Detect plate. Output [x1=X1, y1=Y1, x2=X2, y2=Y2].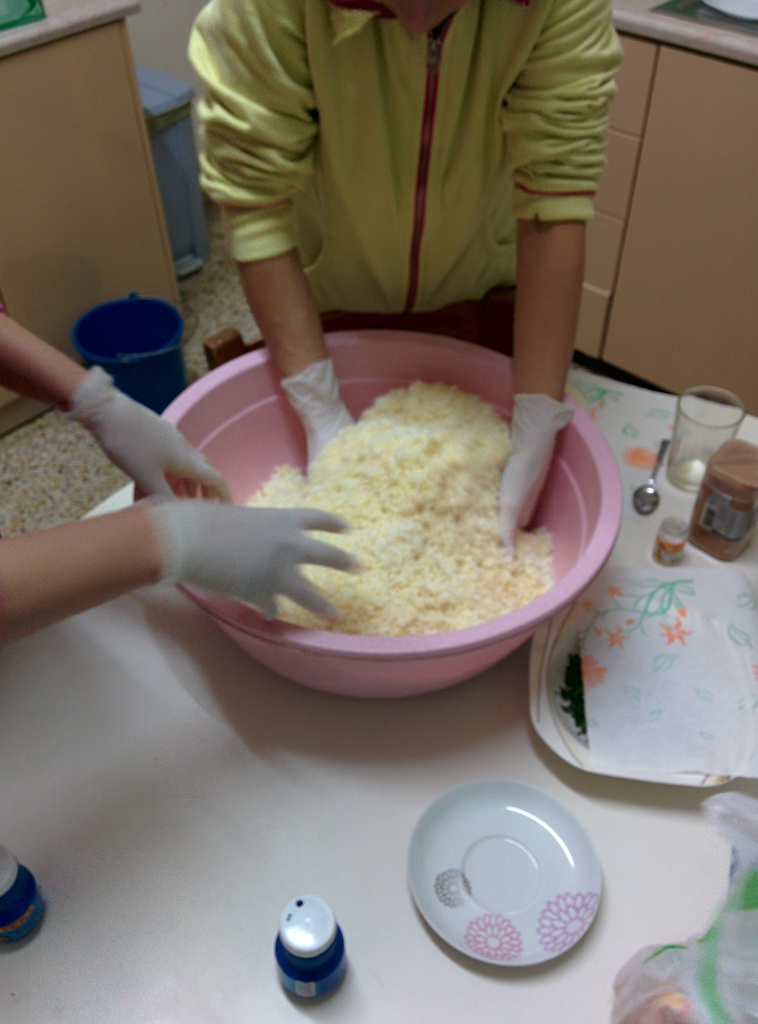
[x1=519, y1=584, x2=757, y2=788].
